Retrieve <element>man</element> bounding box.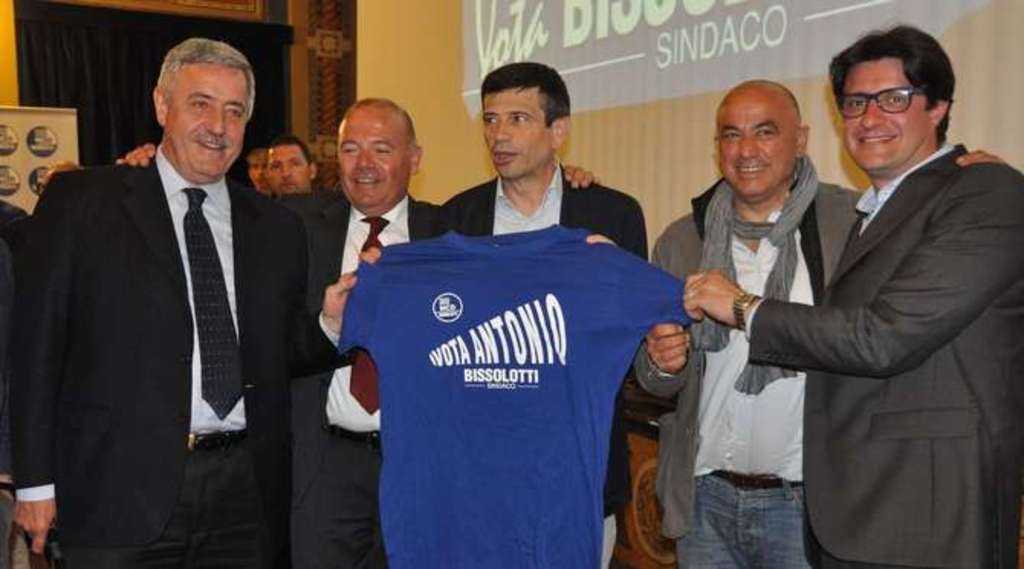
Bounding box: [433, 63, 653, 567].
